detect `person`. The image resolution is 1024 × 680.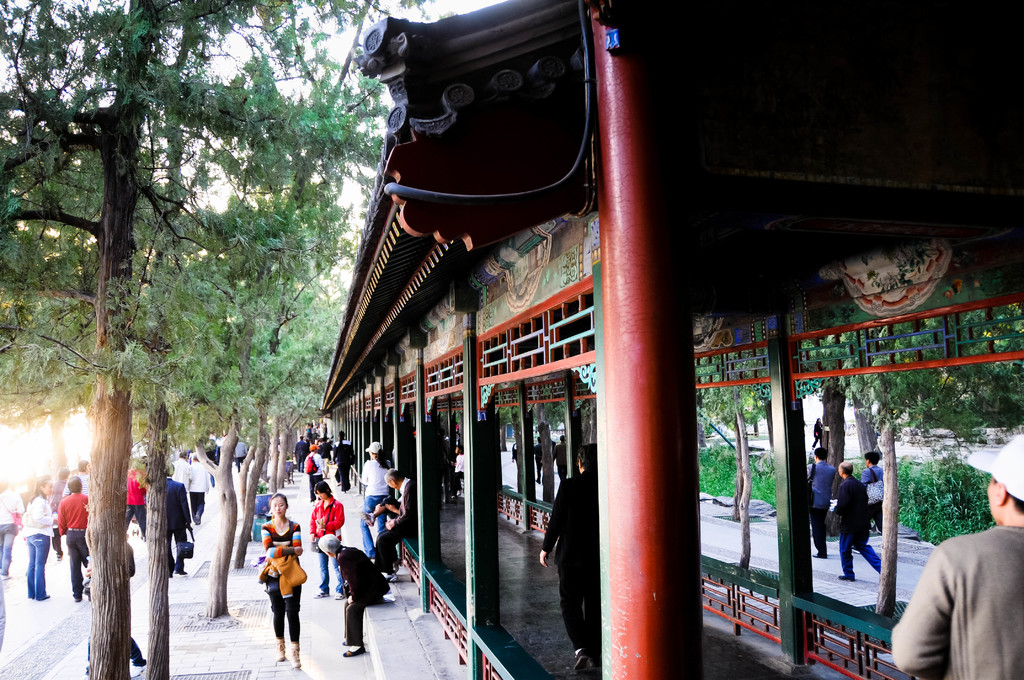
locate(55, 454, 93, 494).
